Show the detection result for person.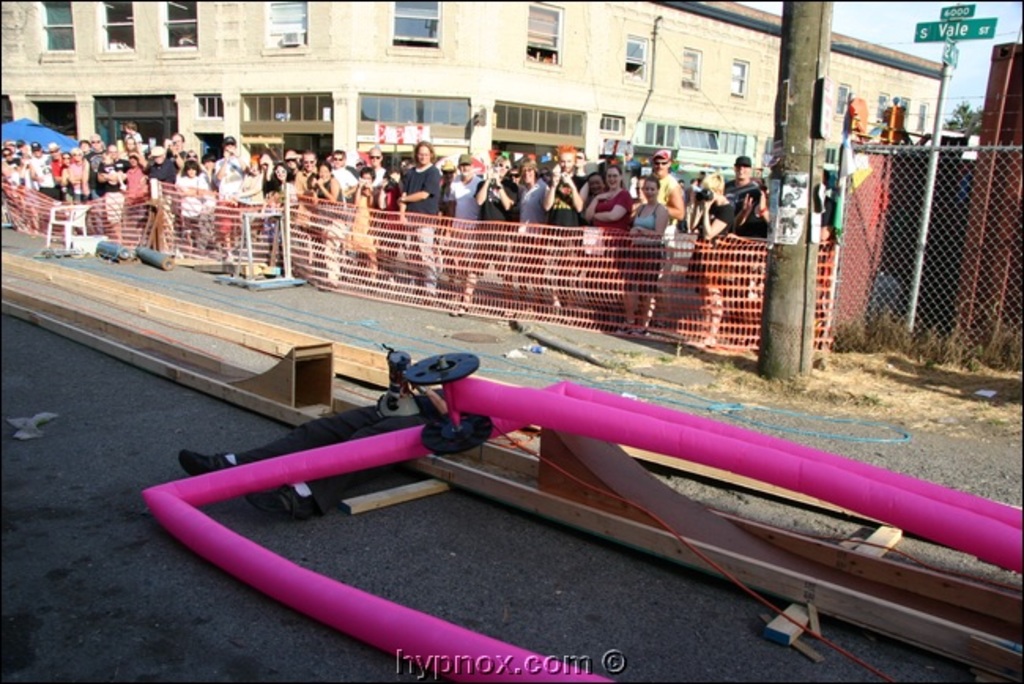
box(679, 170, 726, 362).
